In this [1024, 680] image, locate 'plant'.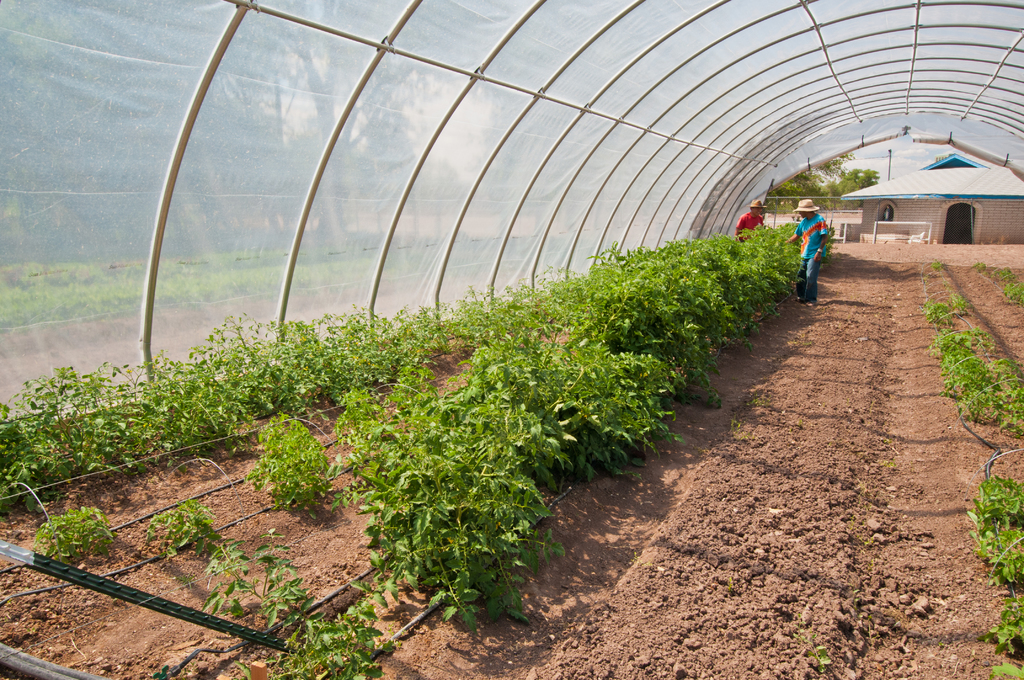
Bounding box: Rect(981, 591, 1023, 660).
